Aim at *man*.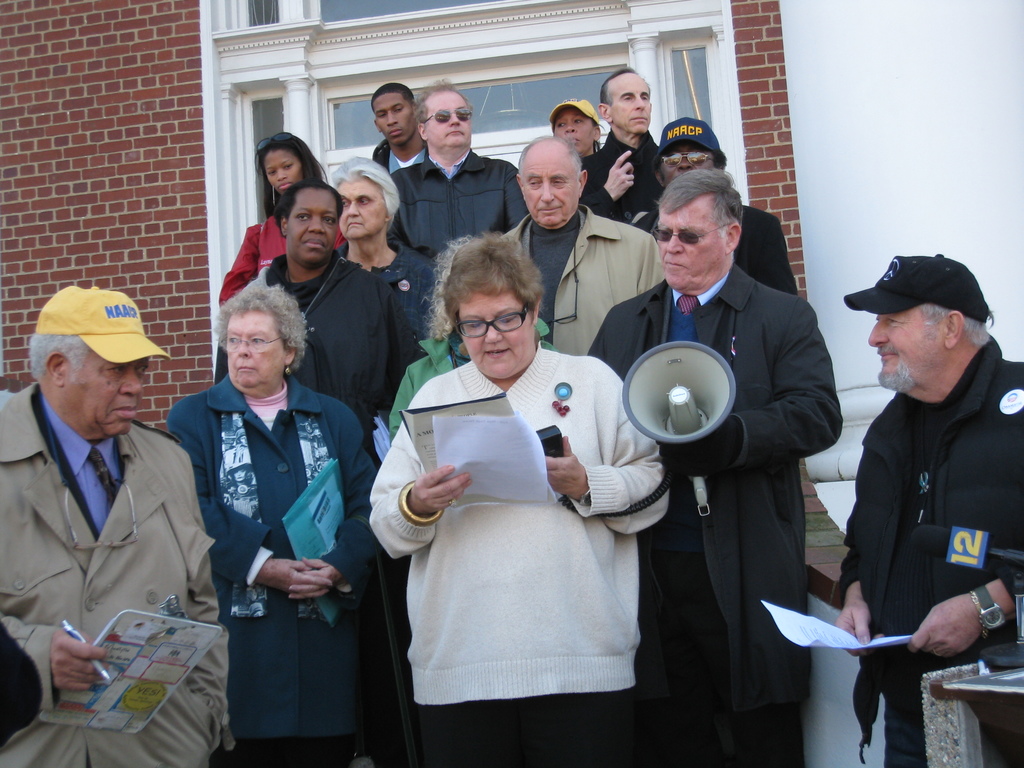
Aimed at [623, 114, 799, 294].
